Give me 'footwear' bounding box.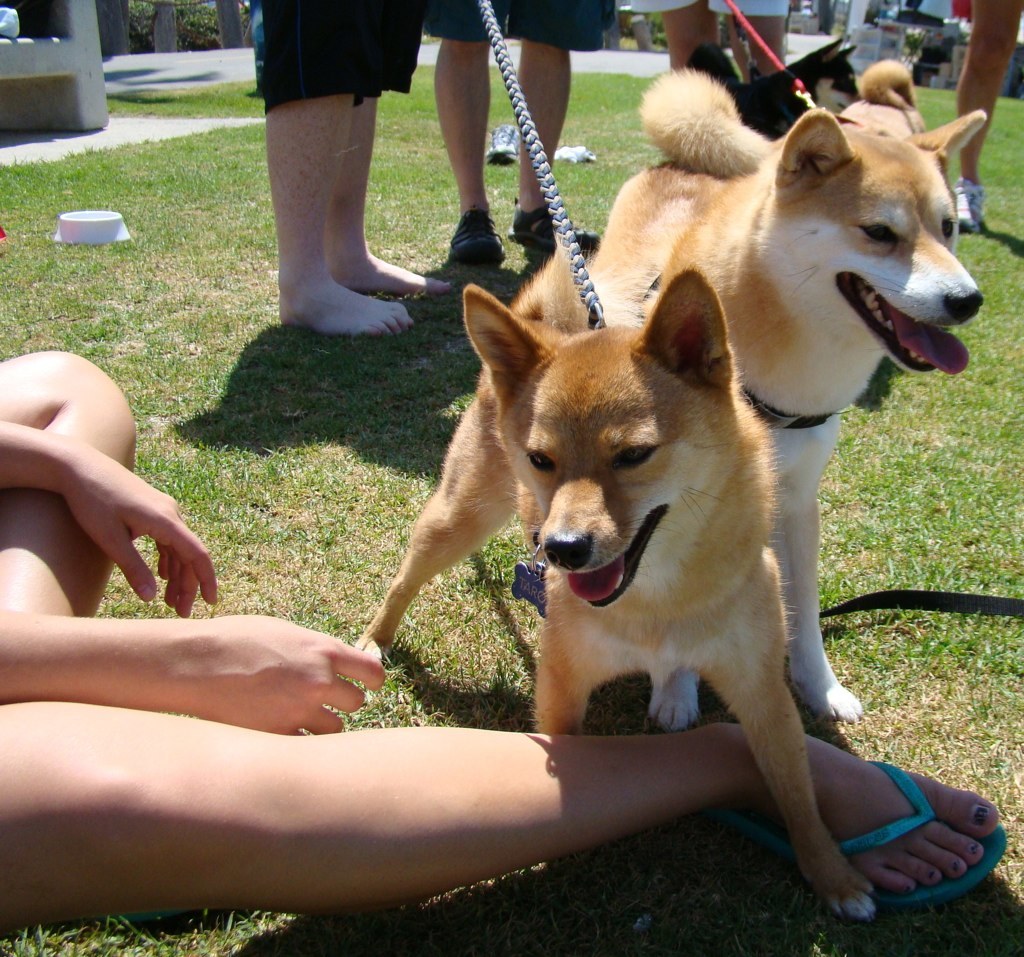
x1=515 y1=204 x2=597 y2=255.
